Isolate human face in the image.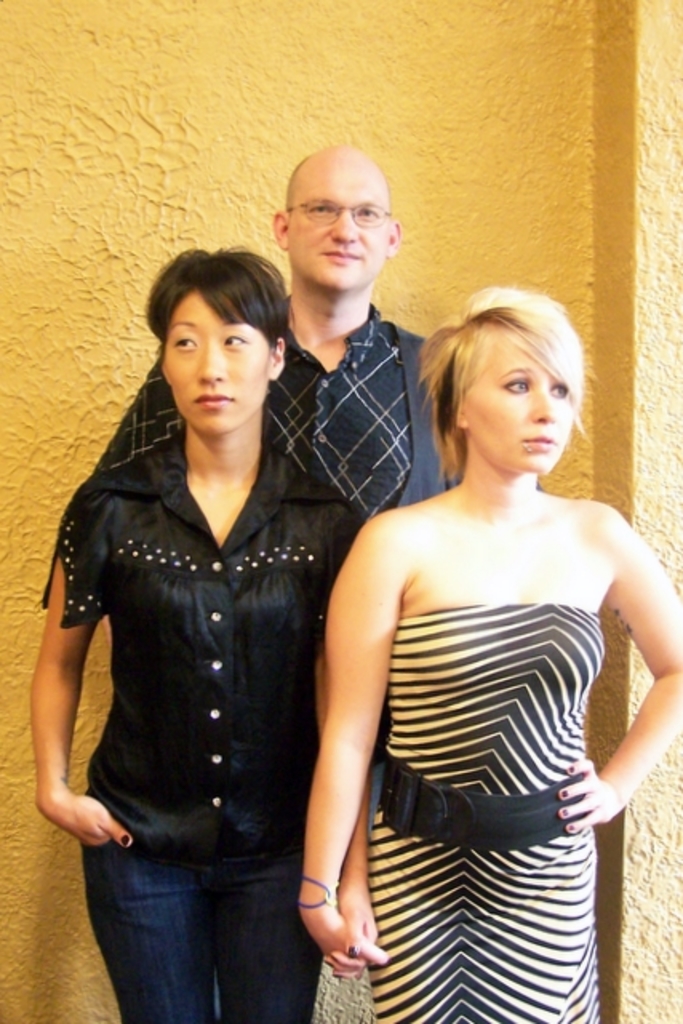
Isolated region: box=[294, 155, 392, 288].
